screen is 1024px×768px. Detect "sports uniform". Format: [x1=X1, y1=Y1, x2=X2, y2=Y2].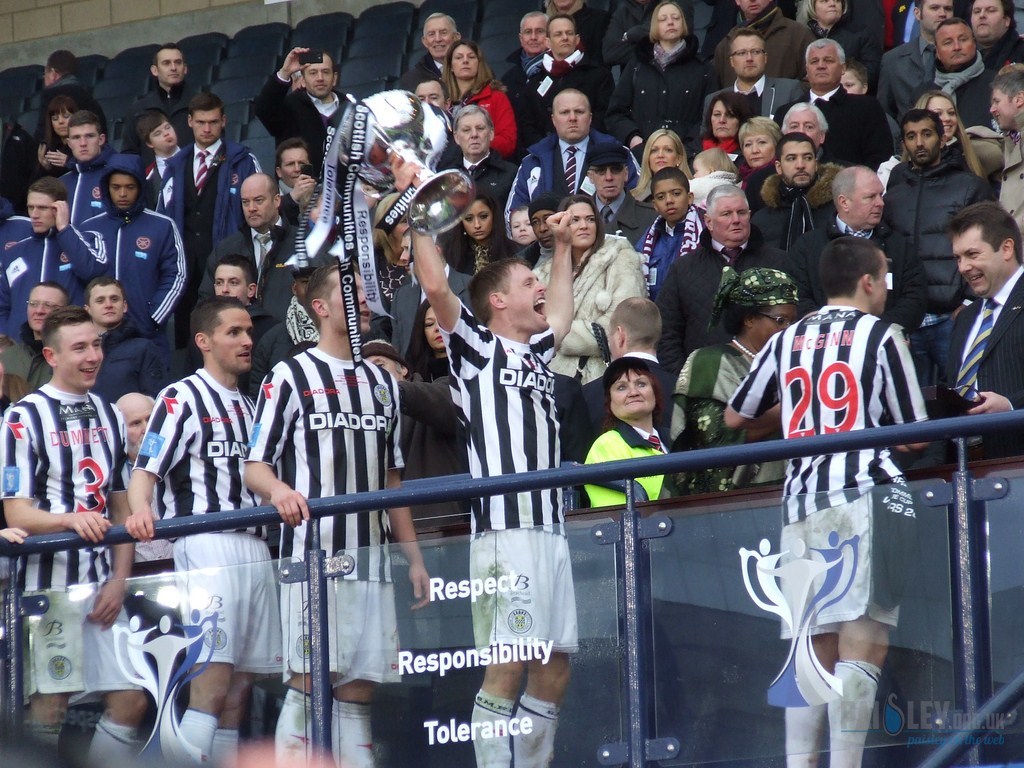
[x1=457, y1=294, x2=585, y2=655].
